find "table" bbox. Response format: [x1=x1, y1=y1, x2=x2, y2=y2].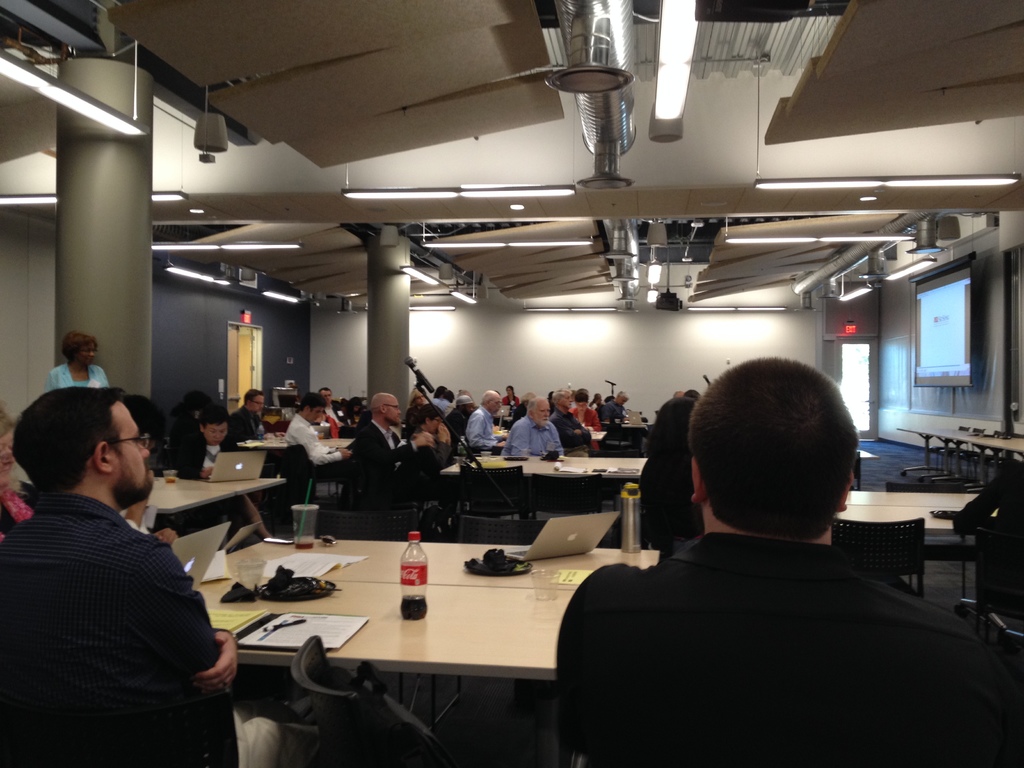
[x1=447, y1=456, x2=648, y2=481].
